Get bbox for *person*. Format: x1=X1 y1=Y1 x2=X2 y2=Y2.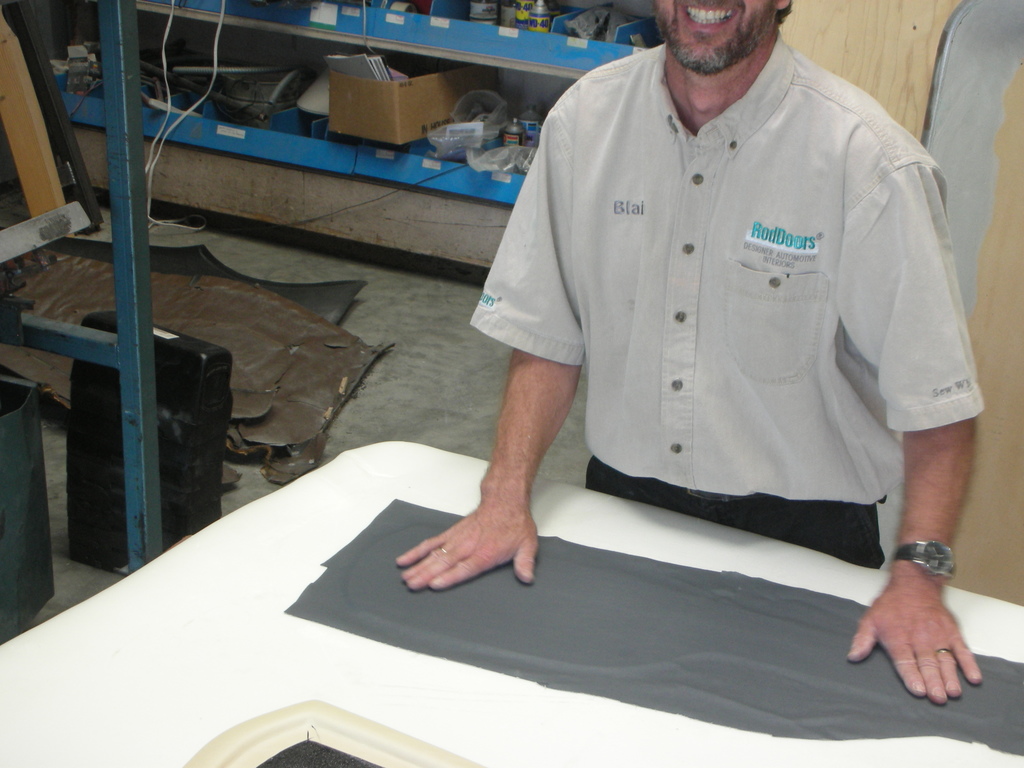
x1=360 y1=0 x2=986 y2=659.
